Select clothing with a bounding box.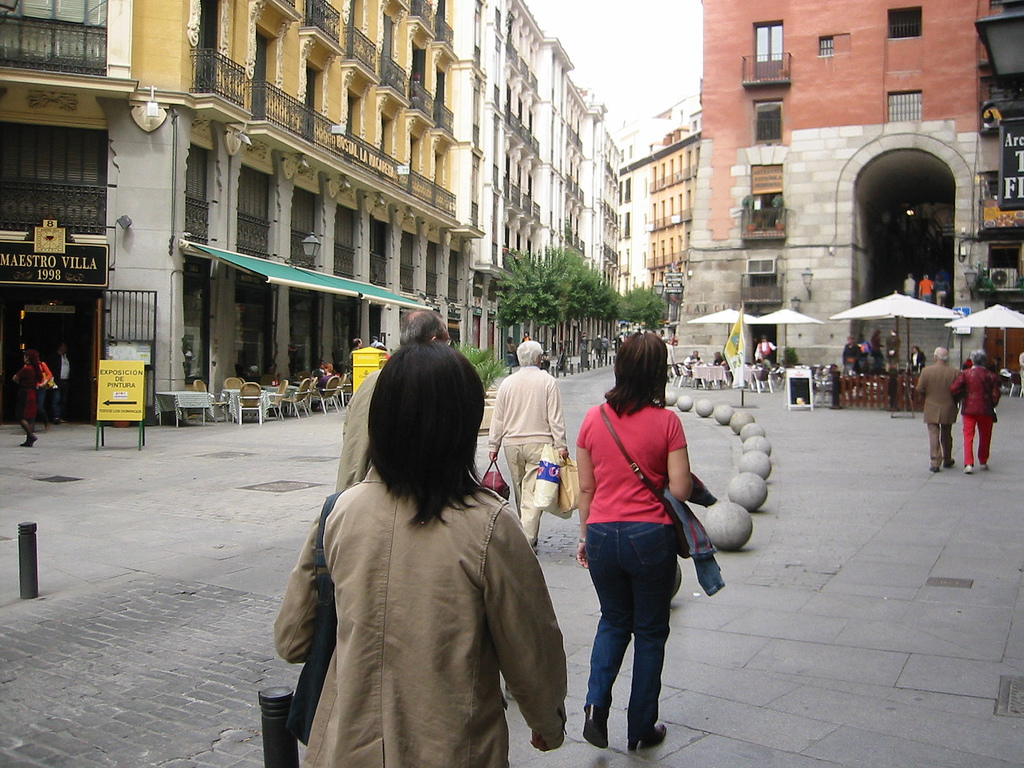
{"left": 920, "top": 279, "right": 934, "bottom": 306}.
